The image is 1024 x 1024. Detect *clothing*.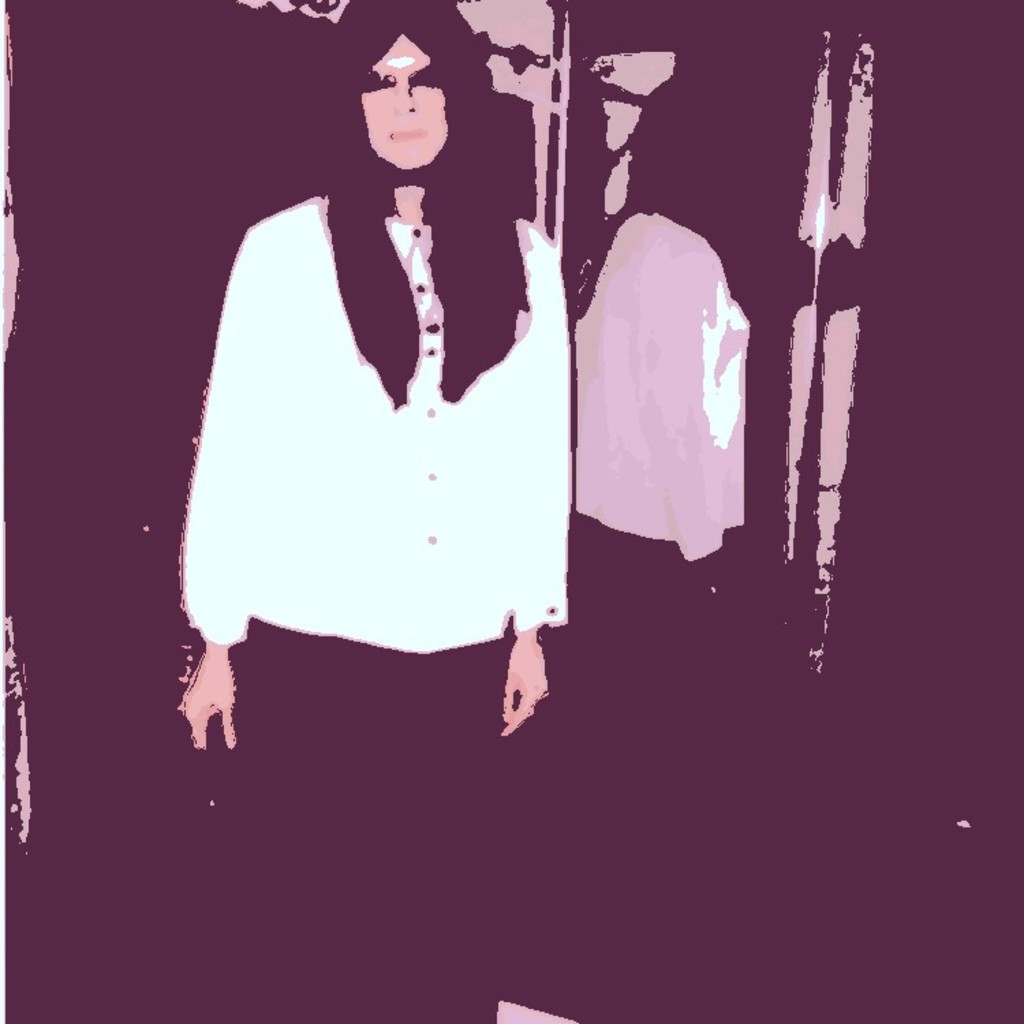
Detection: [179,193,573,1023].
